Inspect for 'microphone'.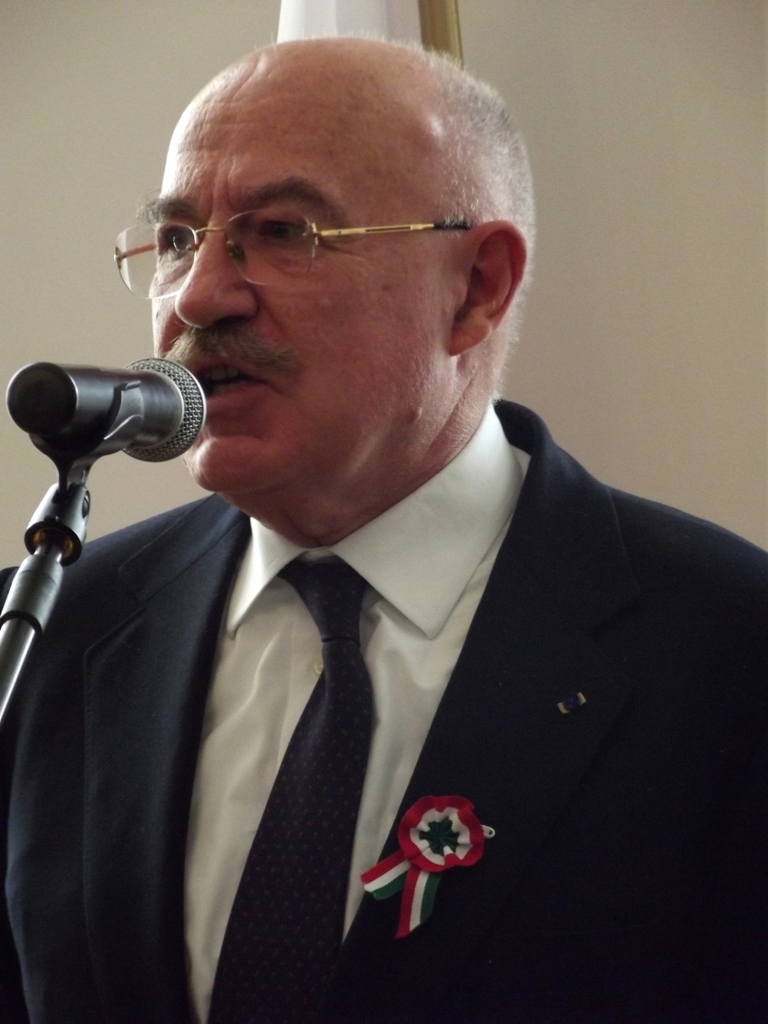
Inspection: 11 357 210 469.
